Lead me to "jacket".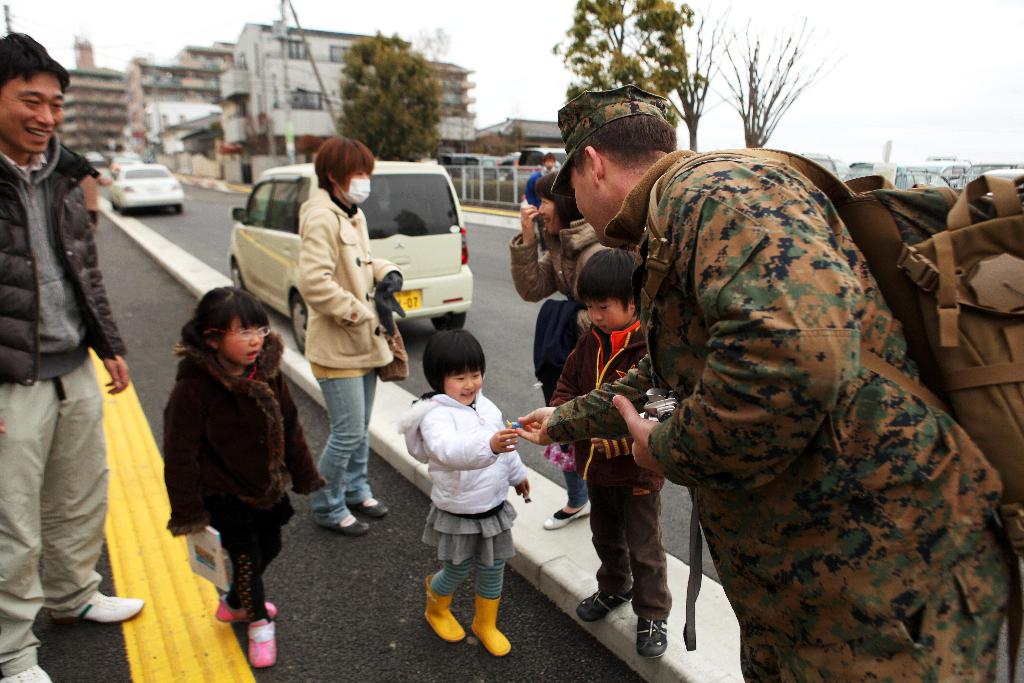
Lead to box=[549, 323, 669, 484].
